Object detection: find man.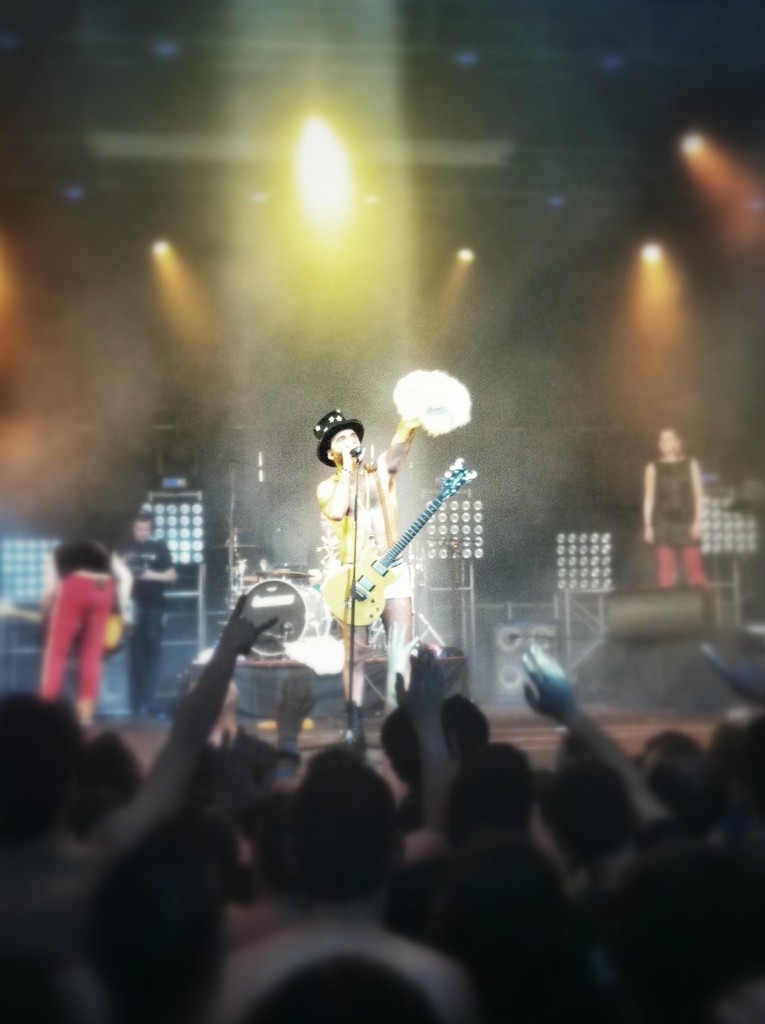
Rect(638, 415, 734, 623).
